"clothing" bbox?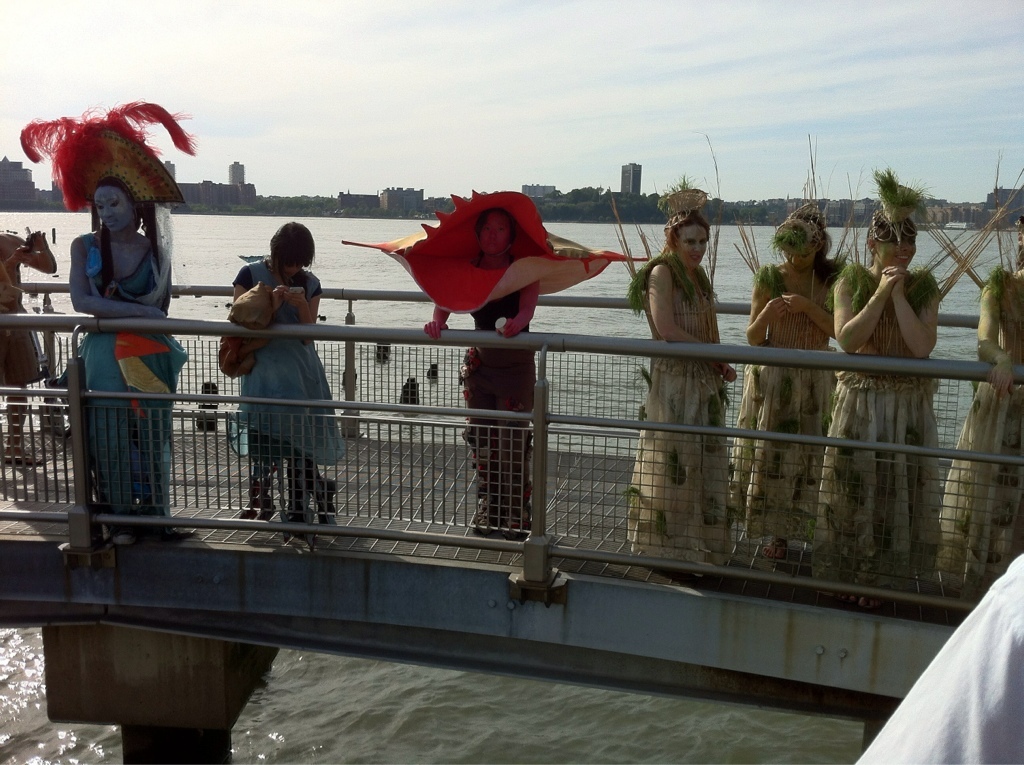
box=[628, 241, 721, 552]
